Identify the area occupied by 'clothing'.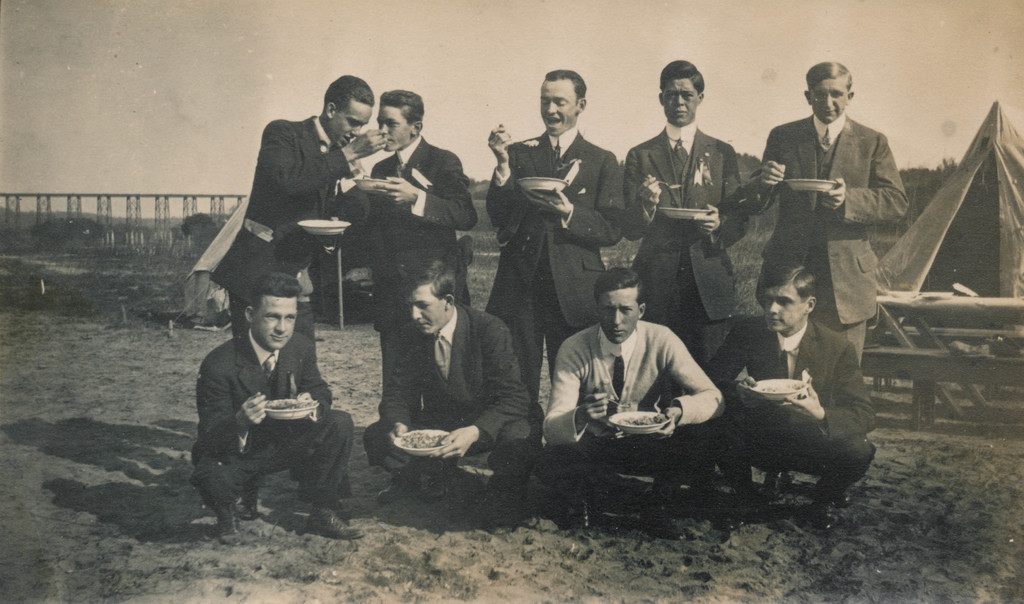
Area: <bbox>189, 294, 349, 523</bbox>.
